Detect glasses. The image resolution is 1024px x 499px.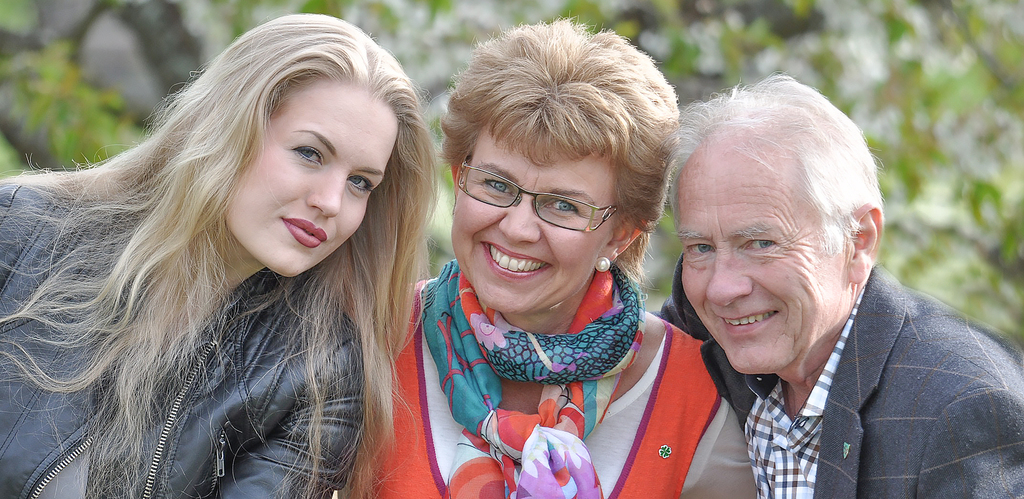
(449, 167, 612, 218).
